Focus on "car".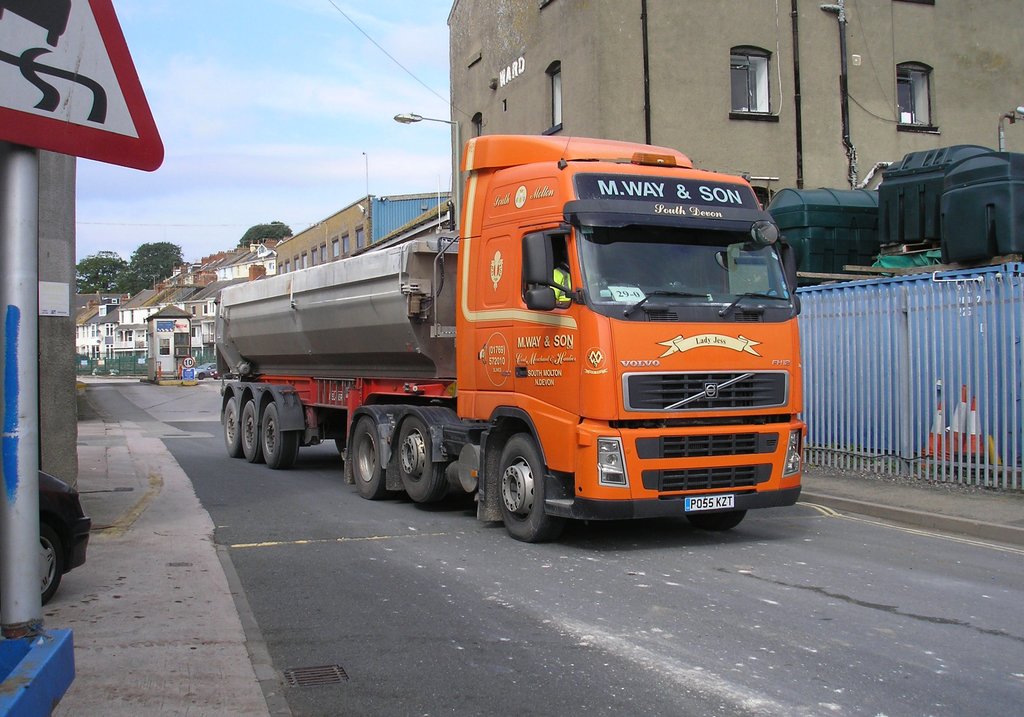
Focused at bbox=(195, 360, 214, 379).
